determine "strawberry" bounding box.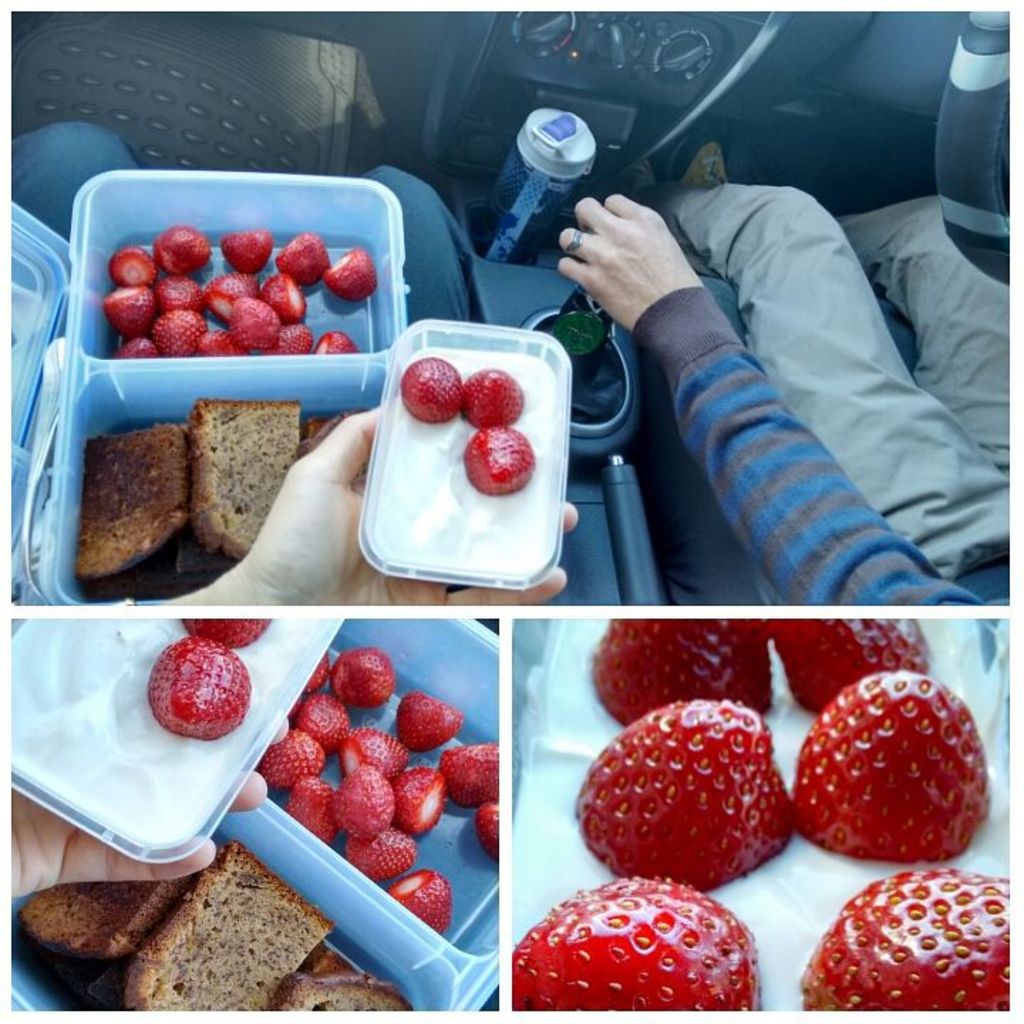
Determined: <box>262,274,310,320</box>.
